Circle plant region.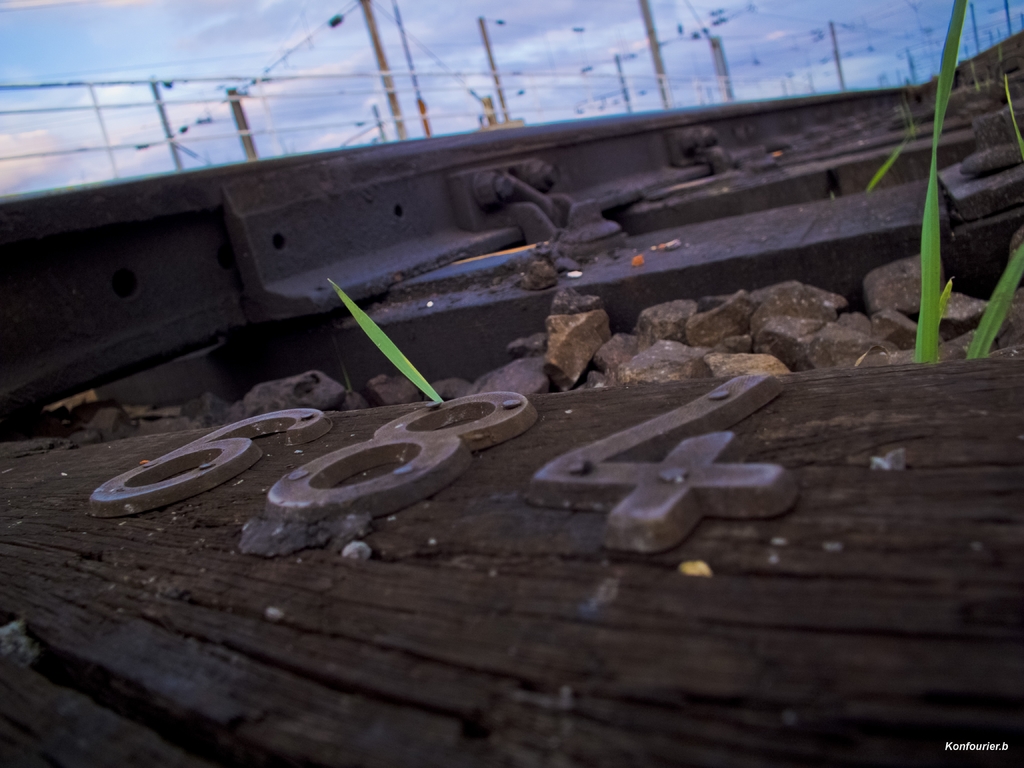
Region: select_region(965, 234, 1023, 359).
